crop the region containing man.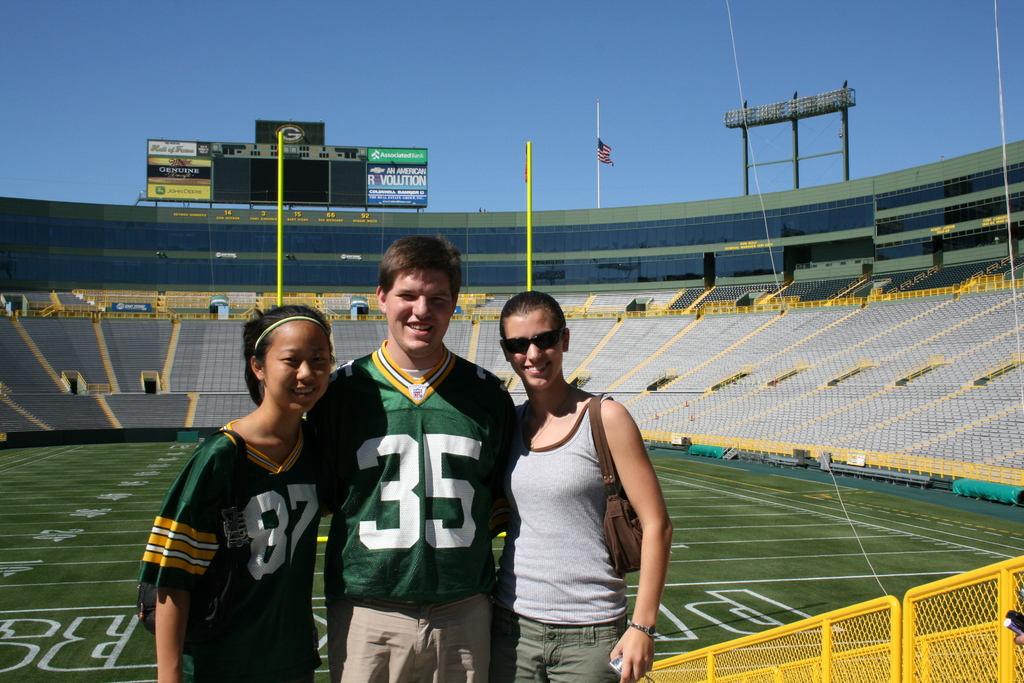
Crop region: l=321, t=243, r=522, b=679.
